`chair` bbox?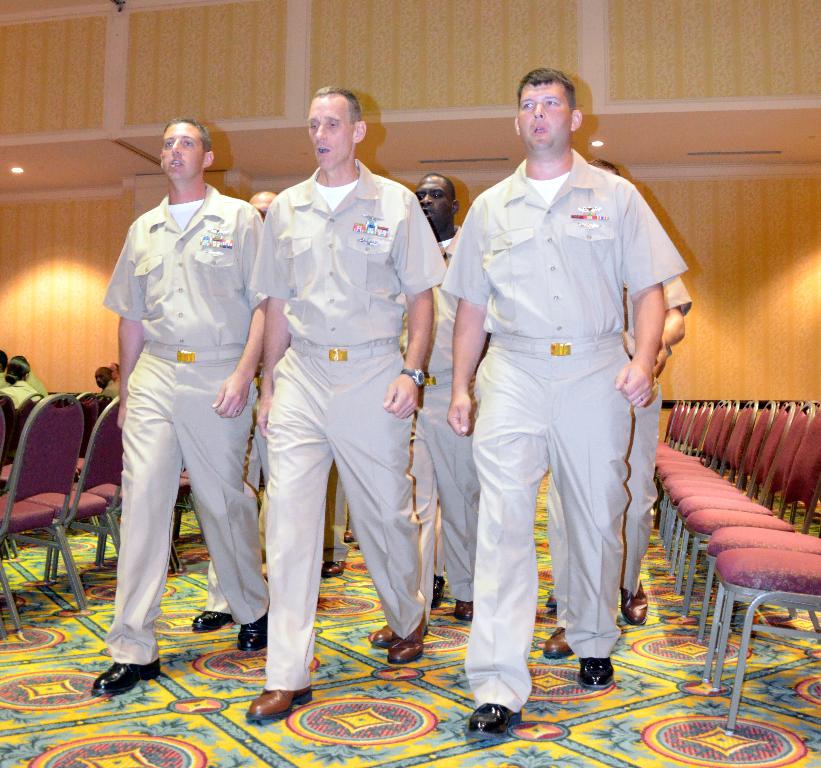
region(8, 388, 52, 465)
